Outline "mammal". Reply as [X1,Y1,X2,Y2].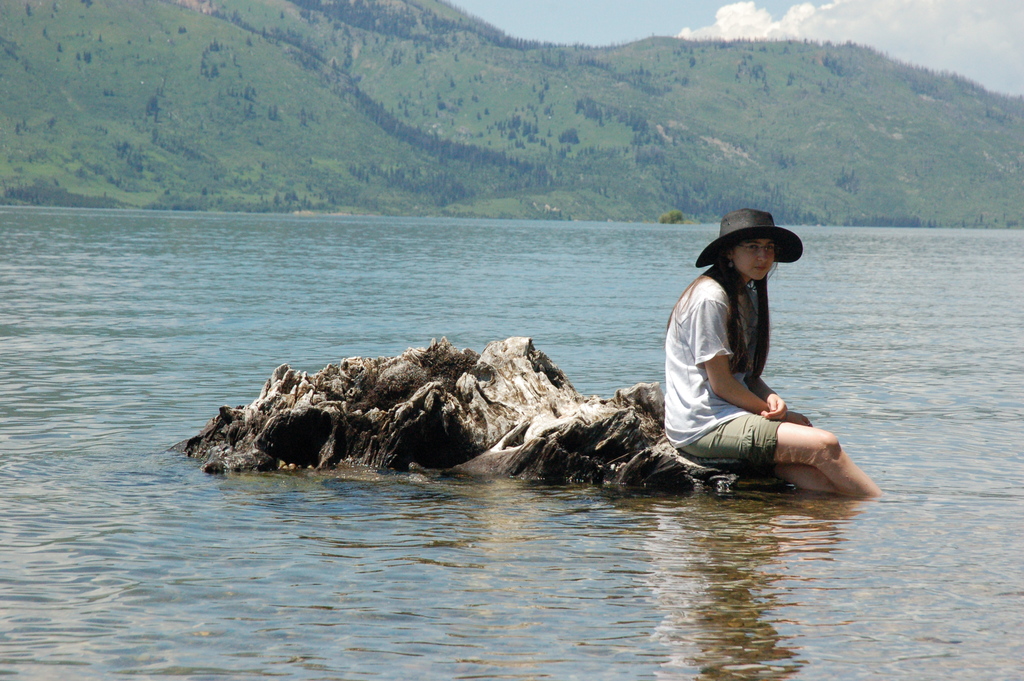
[648,248,879,512].
